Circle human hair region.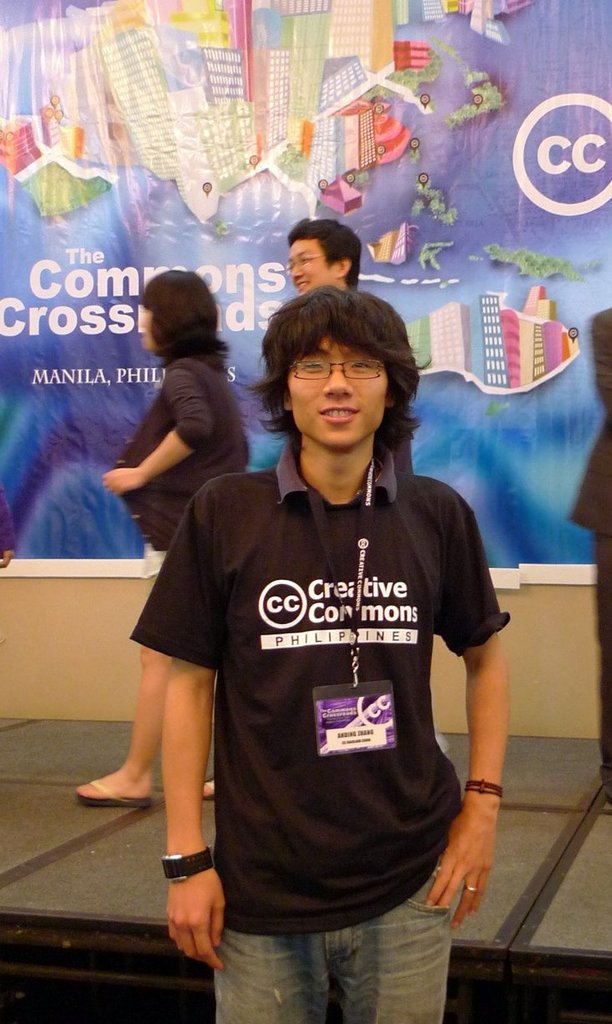
Region: l=238, t=265, r=421, b=484.
